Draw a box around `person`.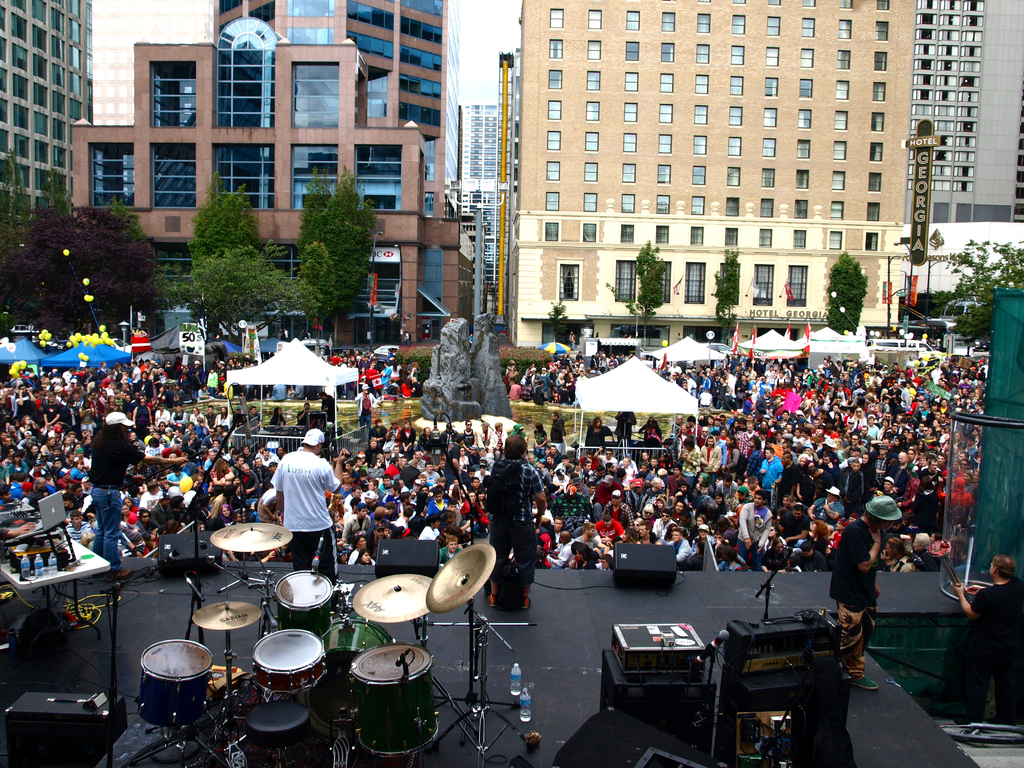
select_region(957, 557, 1023, 735).
